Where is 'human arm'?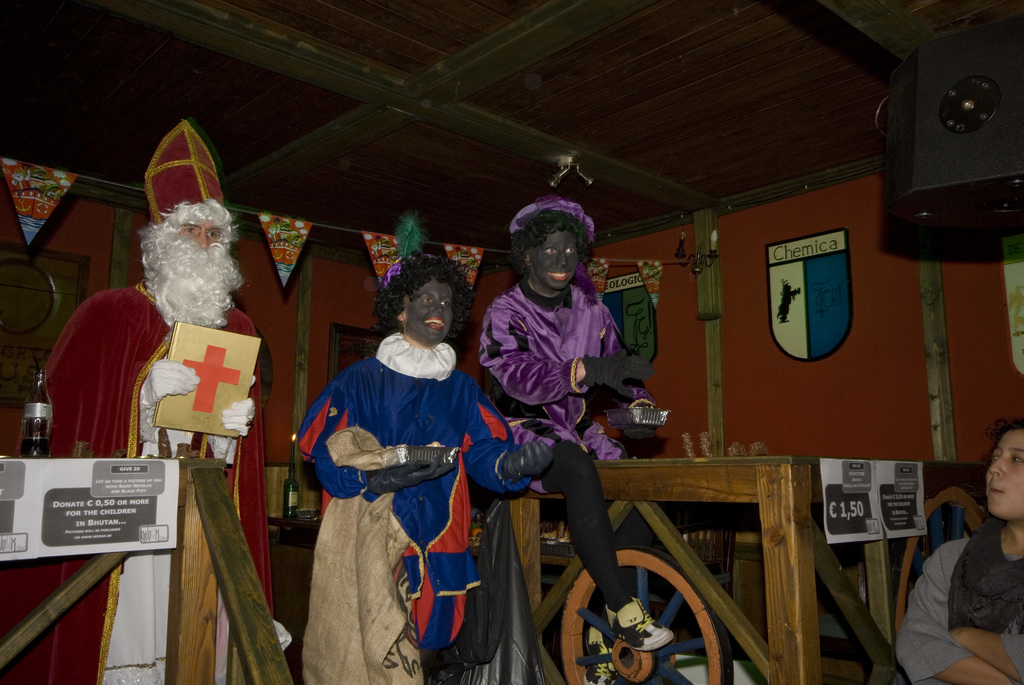
460 372 552 498.
